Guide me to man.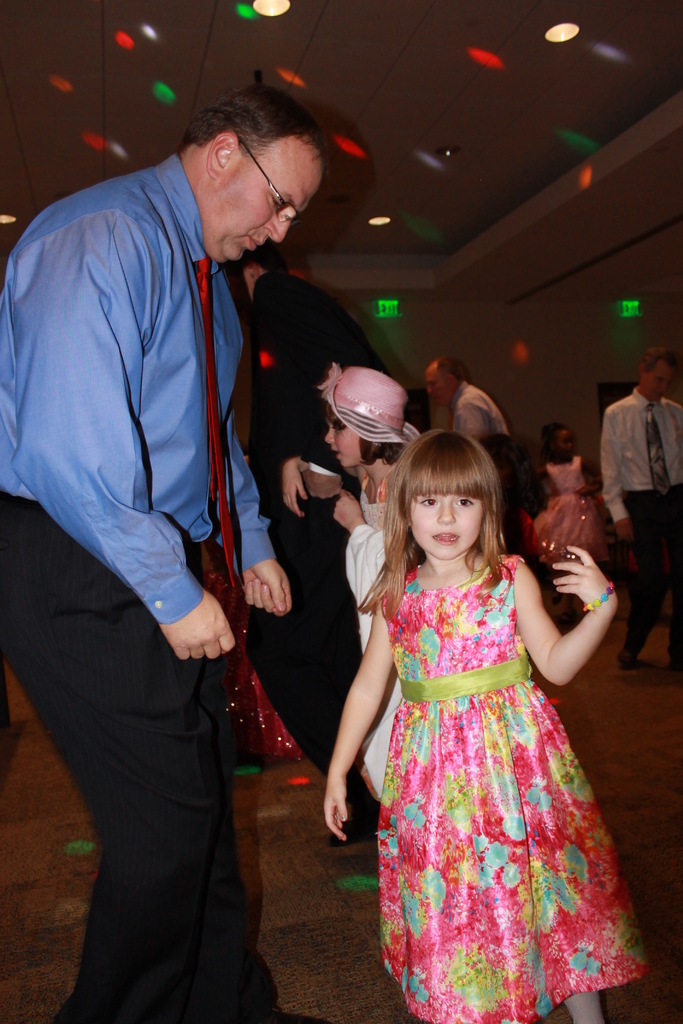
Guidance: (597,341,682,668).
